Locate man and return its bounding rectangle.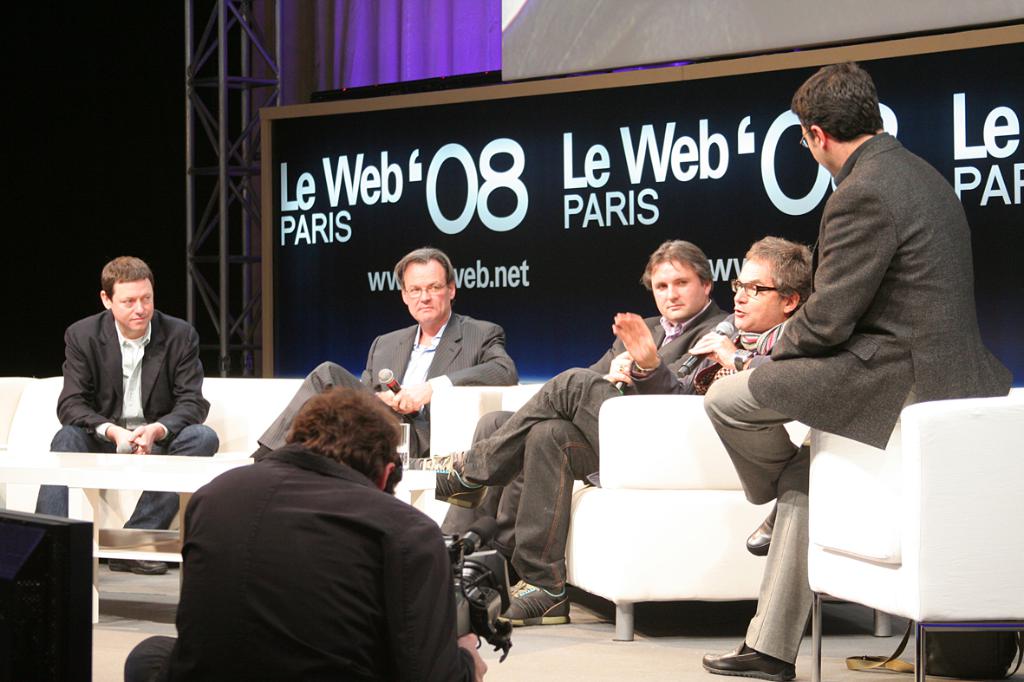
32 253 220 576.
